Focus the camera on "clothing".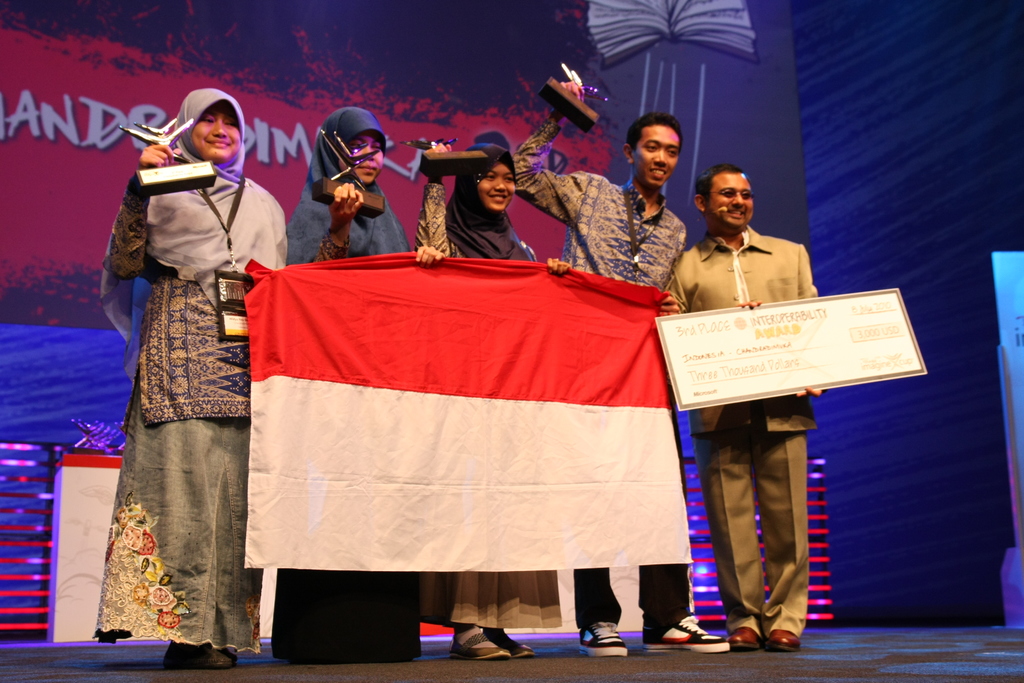
Focus region: 455/621/490/648.
